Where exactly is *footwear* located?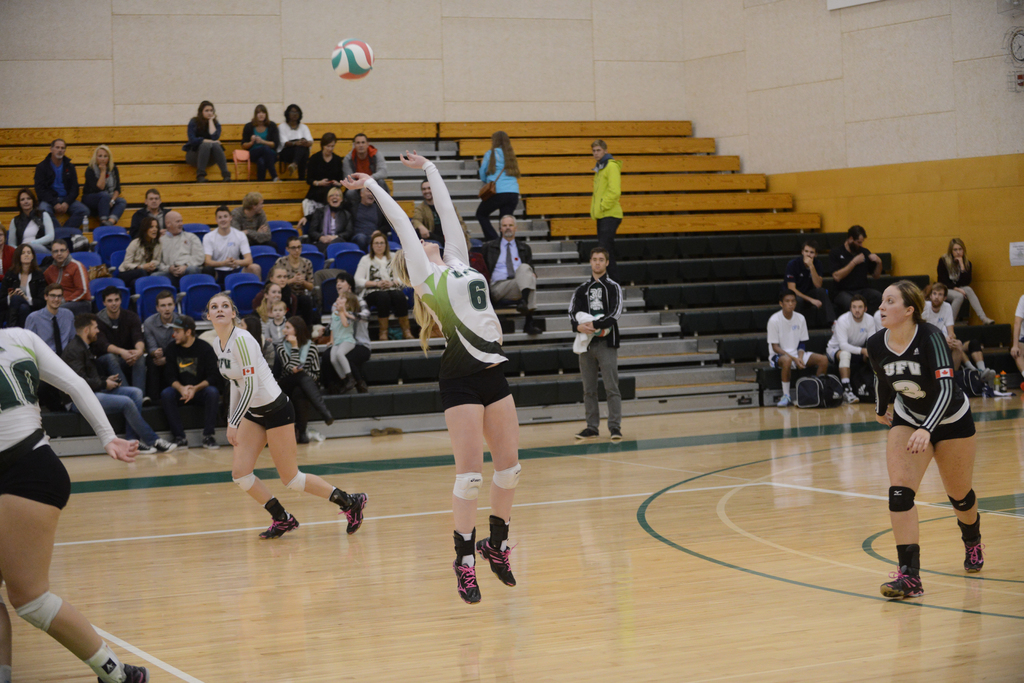
Its bounding box is l=397, t=312, r=413, b=337.
